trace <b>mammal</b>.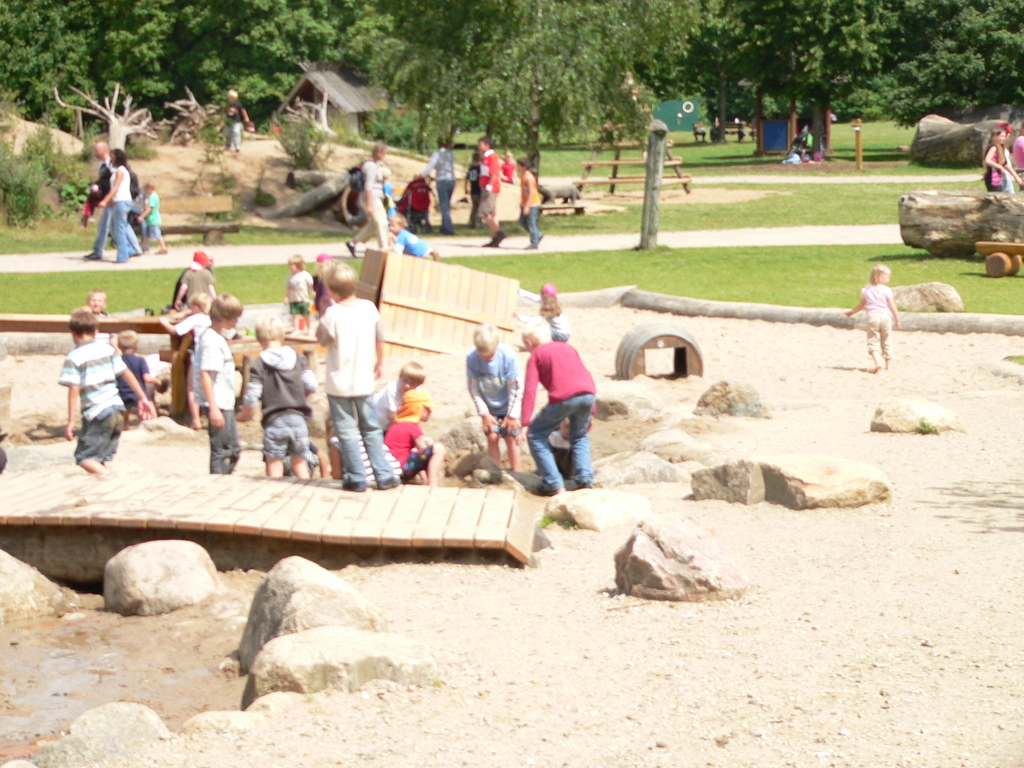
Traced to x1=84, y1=284, x2=110, y2=316.
